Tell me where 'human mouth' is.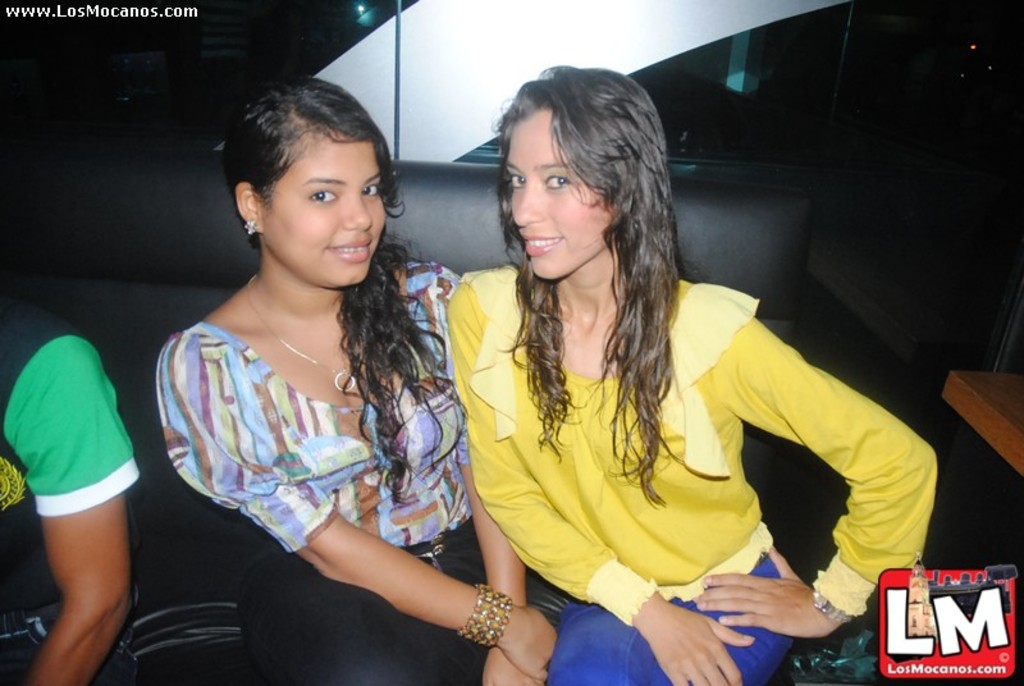
'human mouth' is at (323, 233, 381, 267).
